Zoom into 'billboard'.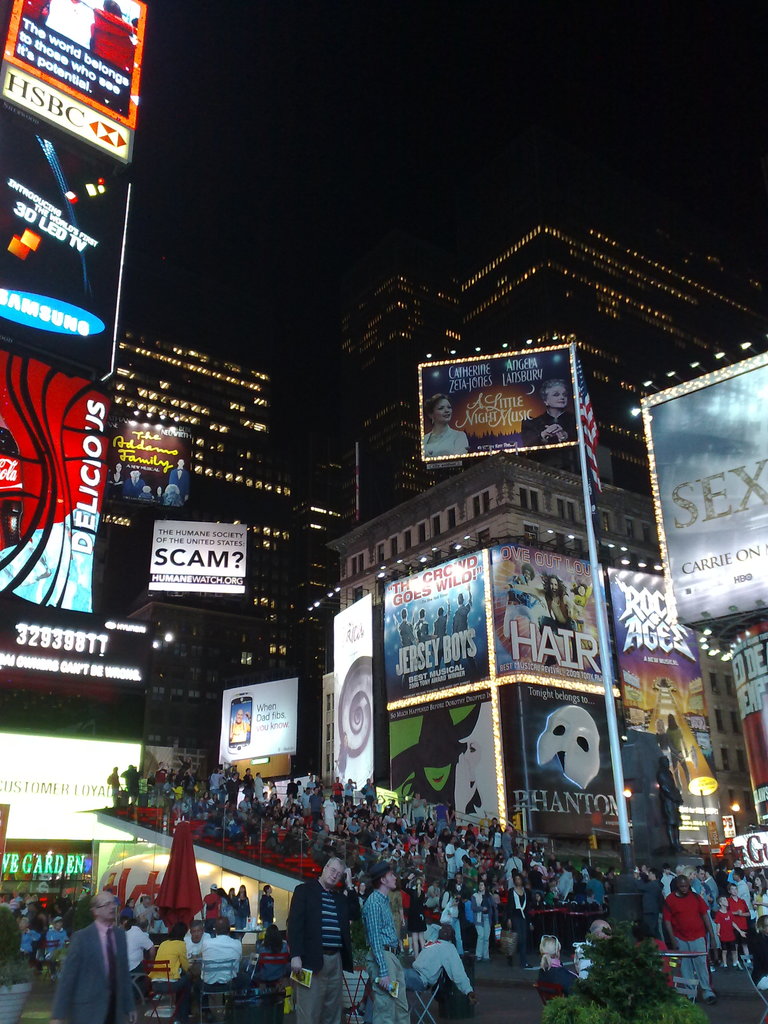
Zoom target: box(219, 678, 298, 764).
